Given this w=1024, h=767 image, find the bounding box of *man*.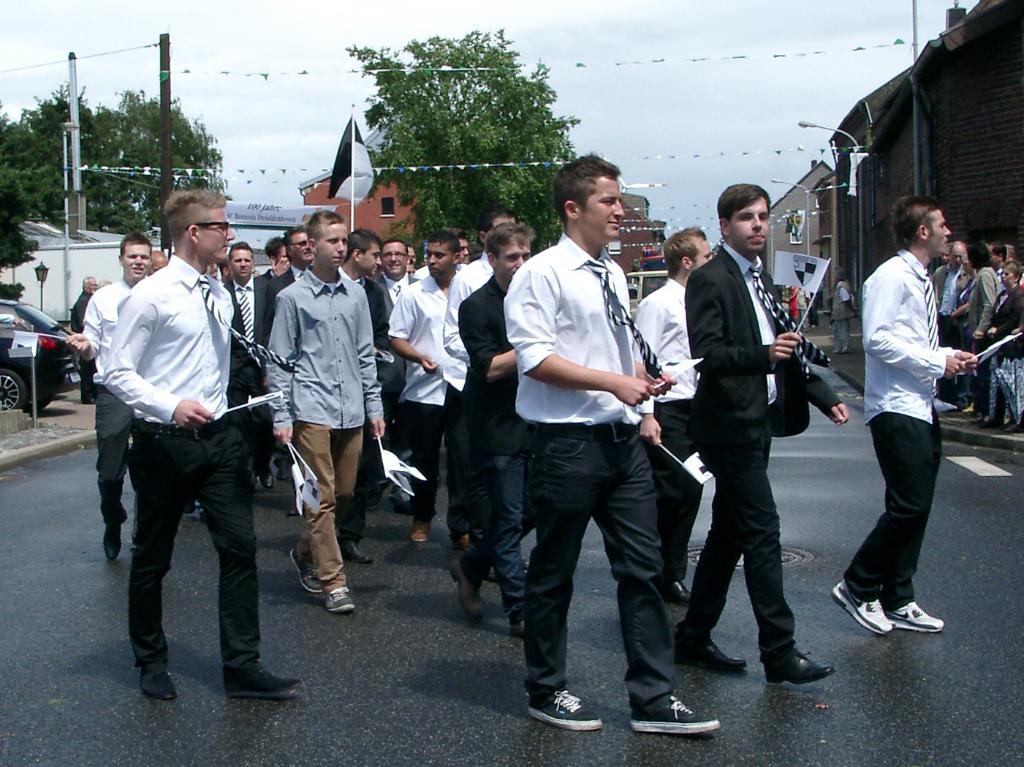
627:222:721:620.
